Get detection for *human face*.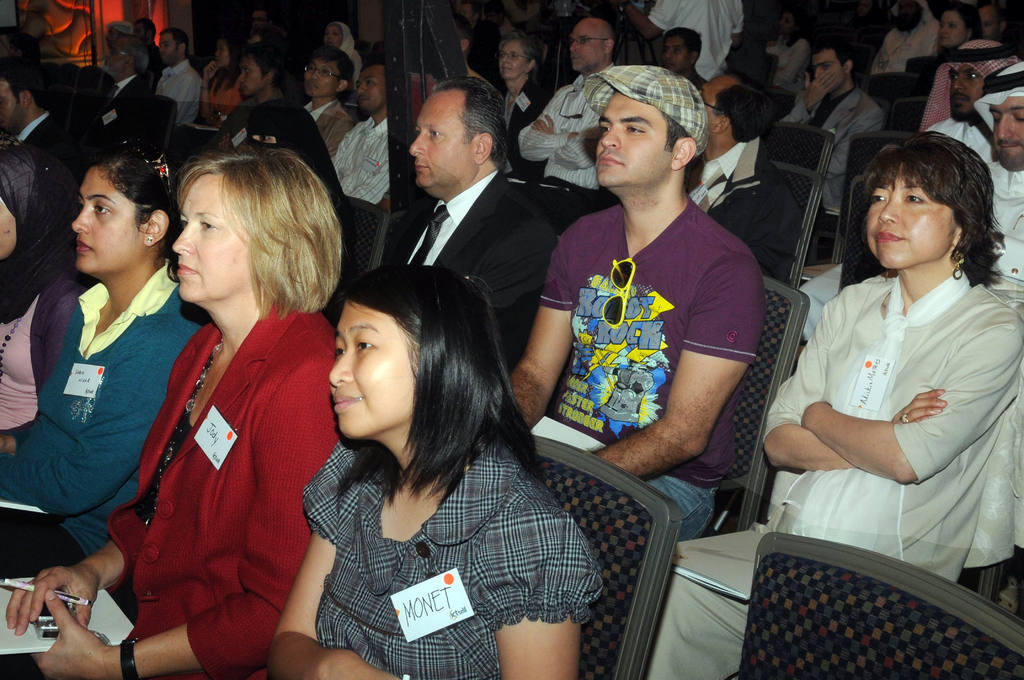
Detection: <region>72, 175, 141, 275</region>.
